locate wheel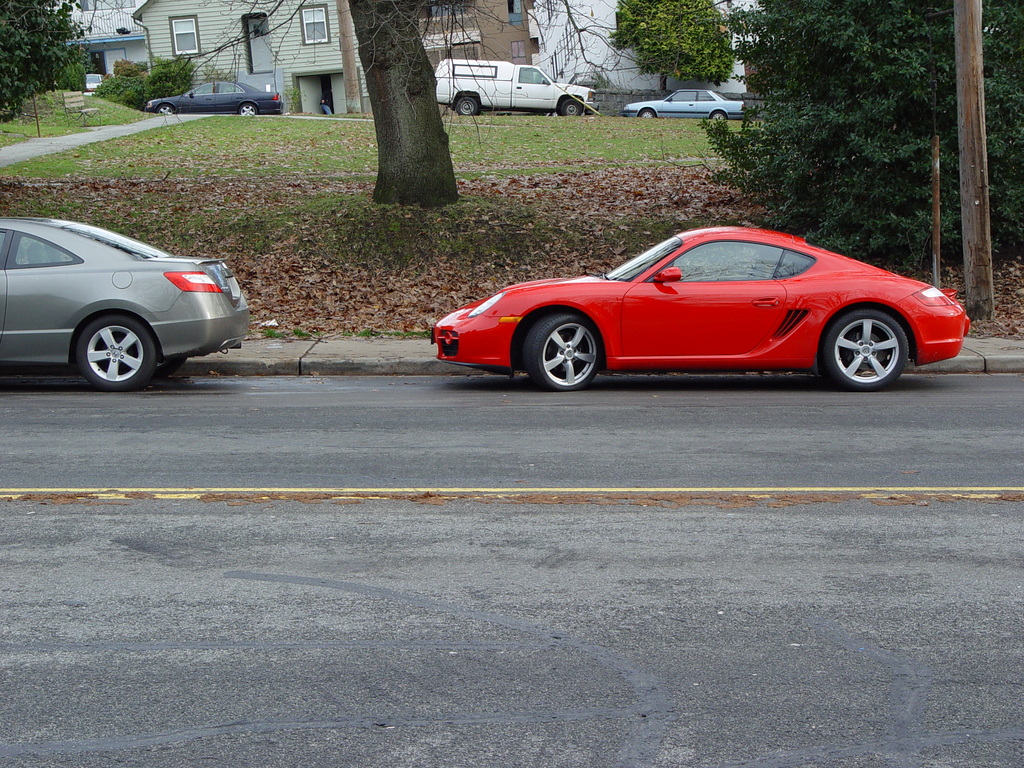
(left=241, top=103, right=262, bottom=116)
